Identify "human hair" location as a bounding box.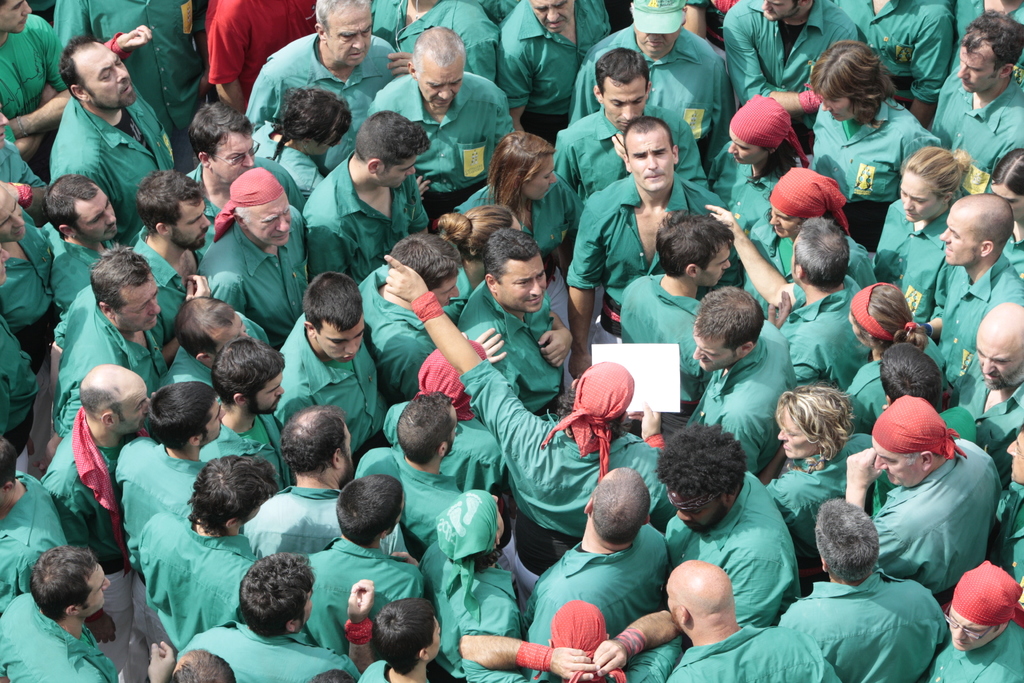
(307, 670, 355, 682).
